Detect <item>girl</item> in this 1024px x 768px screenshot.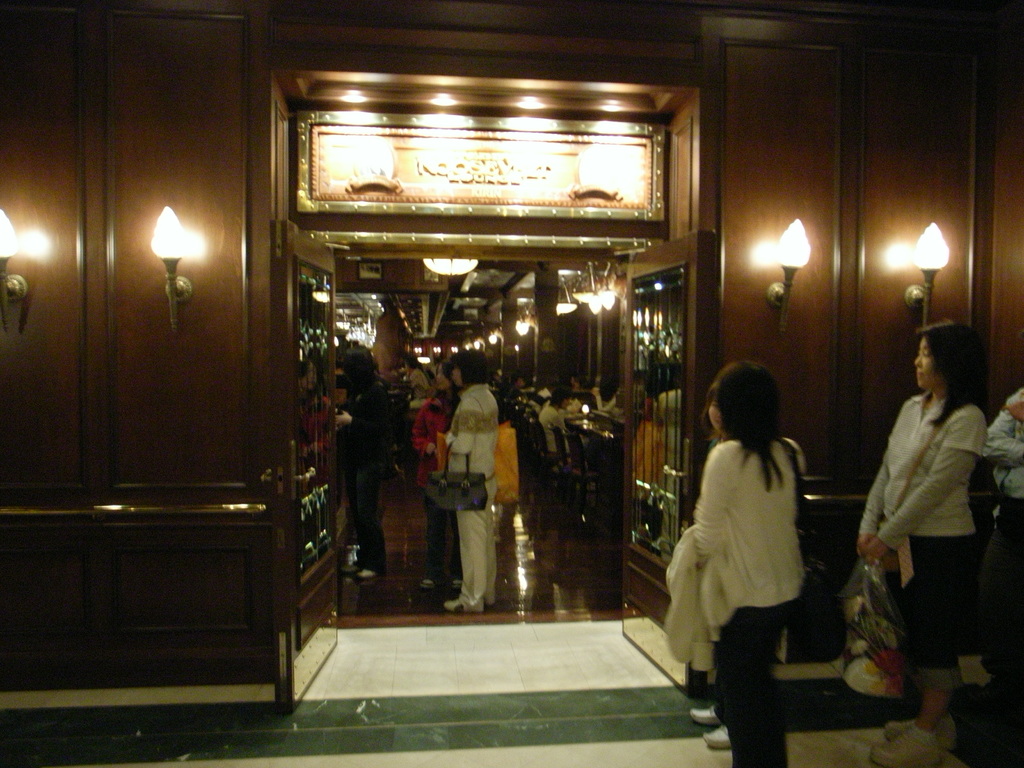
Detection: (684, 358, 812, 767).
